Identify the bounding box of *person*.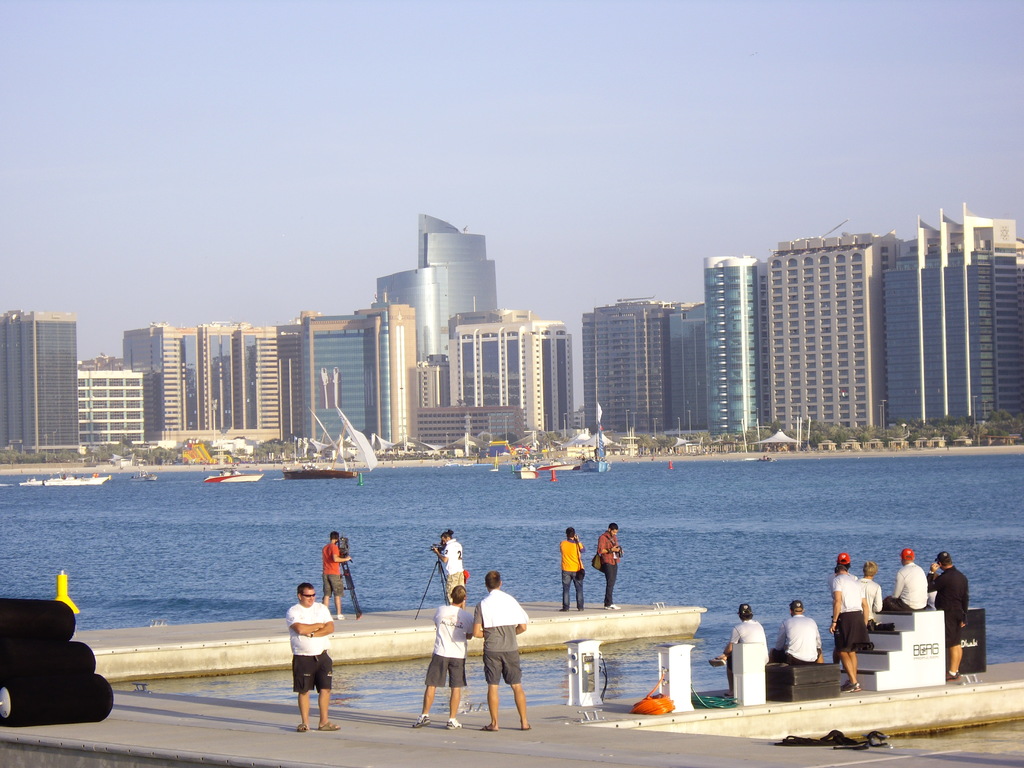
bbox=(710, 607, 769, 700).
